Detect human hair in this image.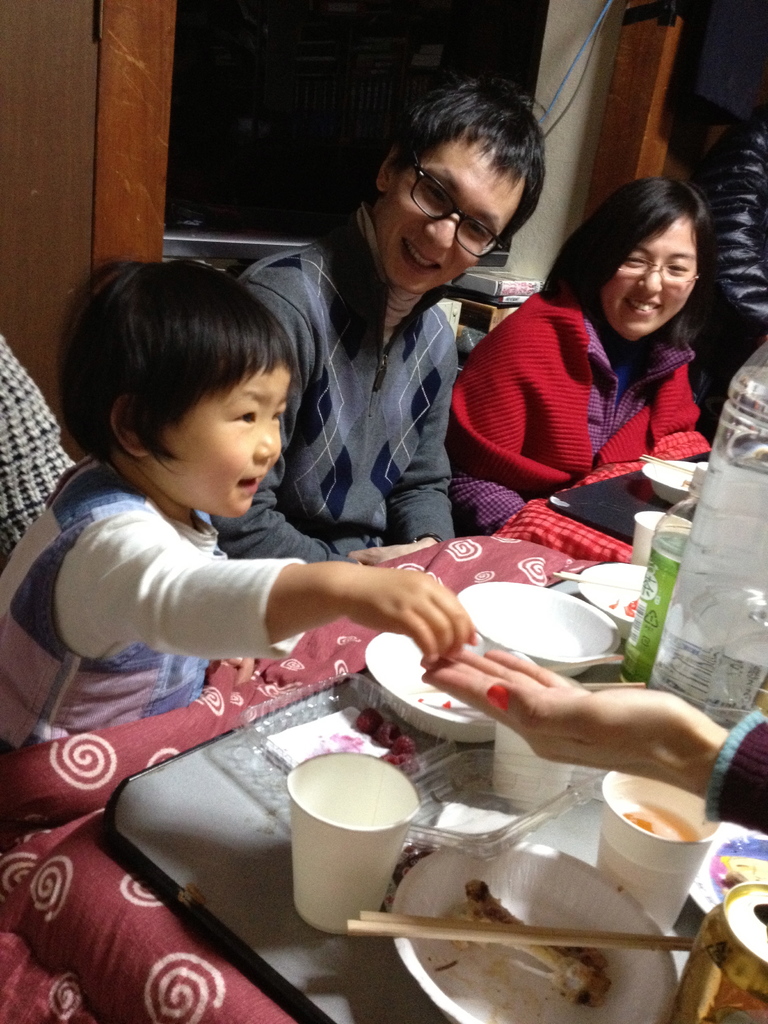
Detection: bbox=(532, 174, 716, 340).
